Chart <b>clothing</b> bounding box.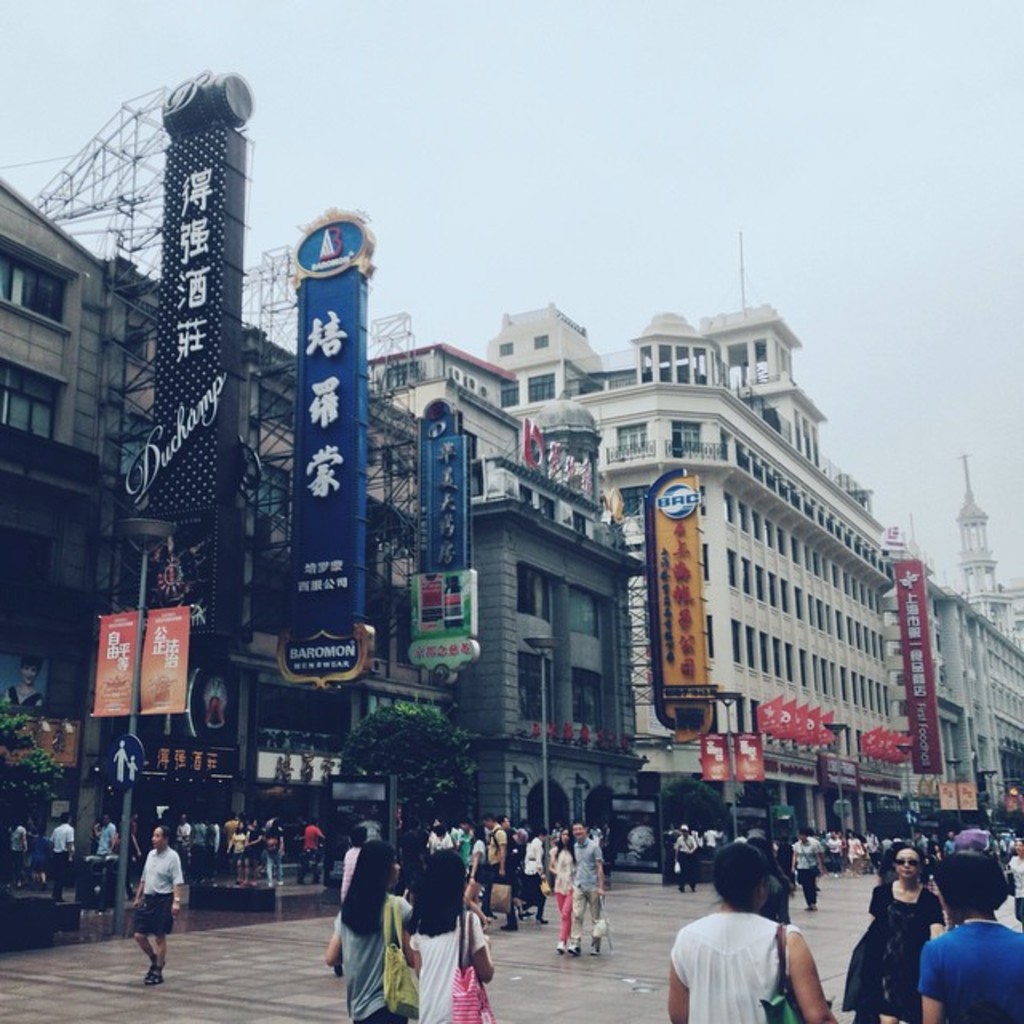
Charted: [46,821,72,901].
